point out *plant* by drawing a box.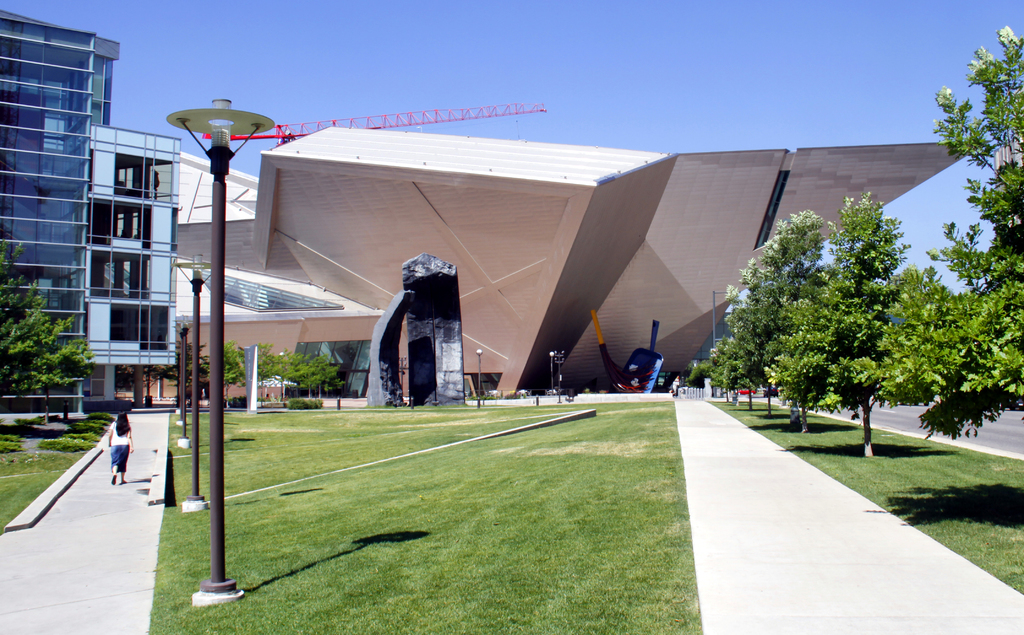
(x1=334, y1=378, x2=350, y2=392).
